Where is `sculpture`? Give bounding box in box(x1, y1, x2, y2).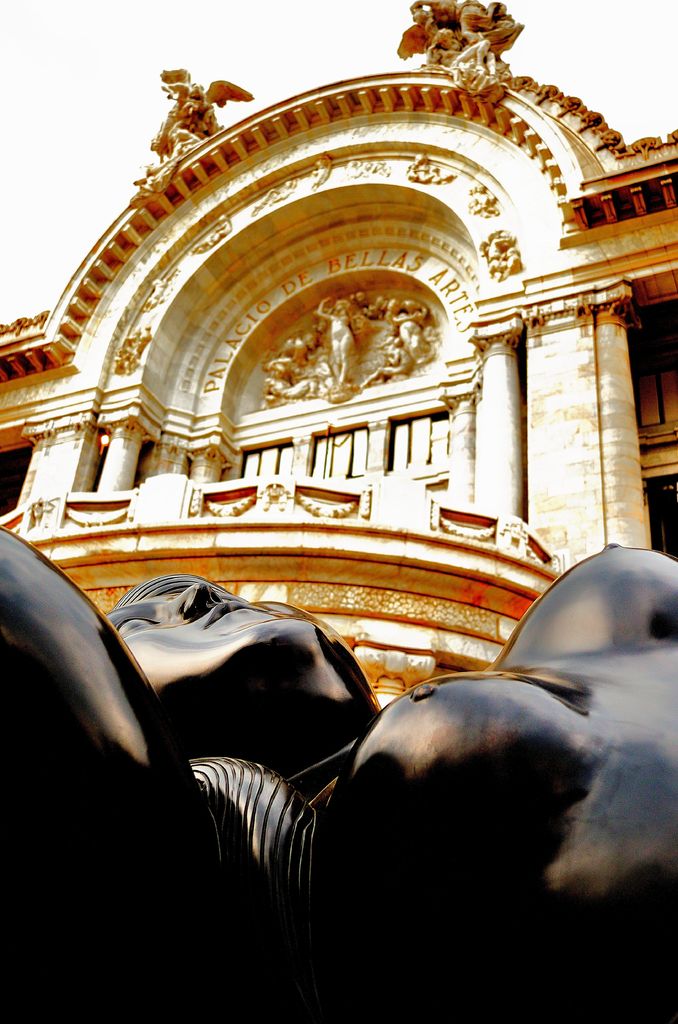
box(314, 300, 362, 392).
